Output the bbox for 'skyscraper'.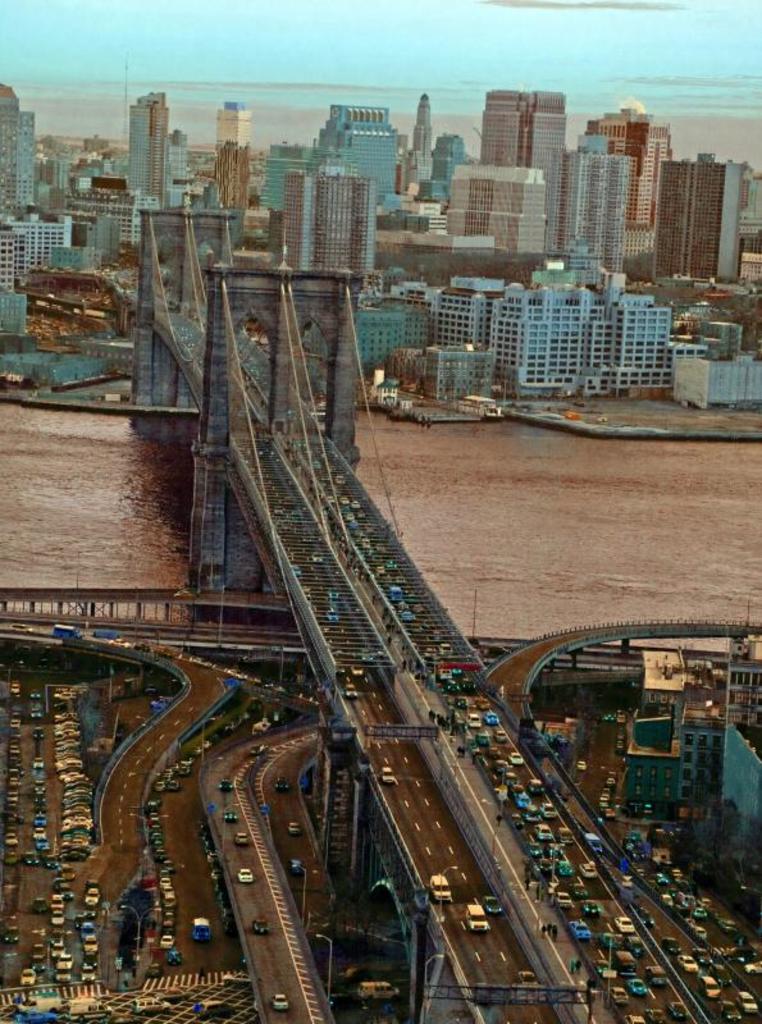
rect(397, 283, 693, 419).
